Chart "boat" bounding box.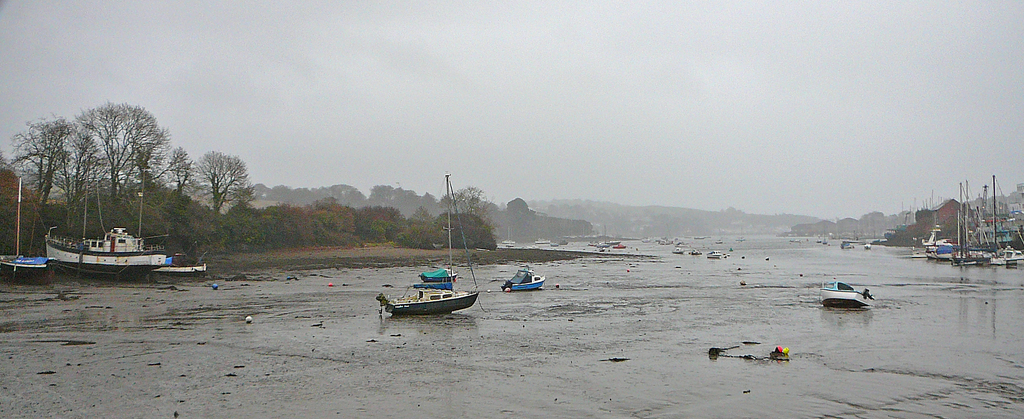
Charted: (left=817, top=281, right=876, bottom=310).
